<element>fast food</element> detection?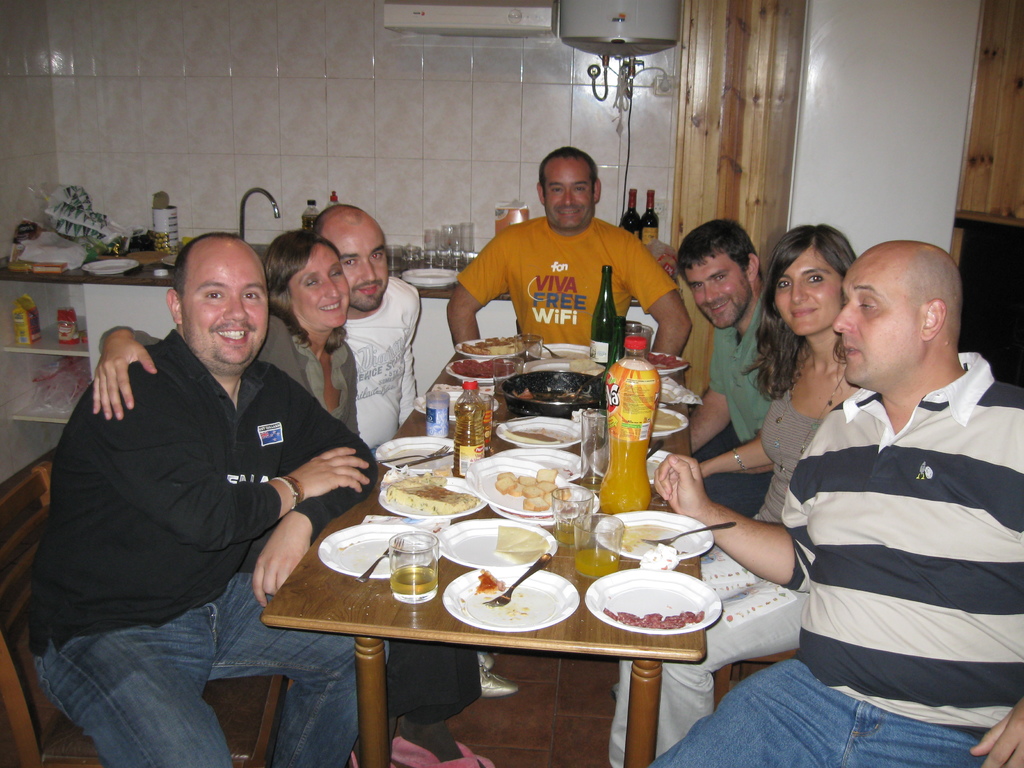
left=681, top=608, right=694, bottom=627
